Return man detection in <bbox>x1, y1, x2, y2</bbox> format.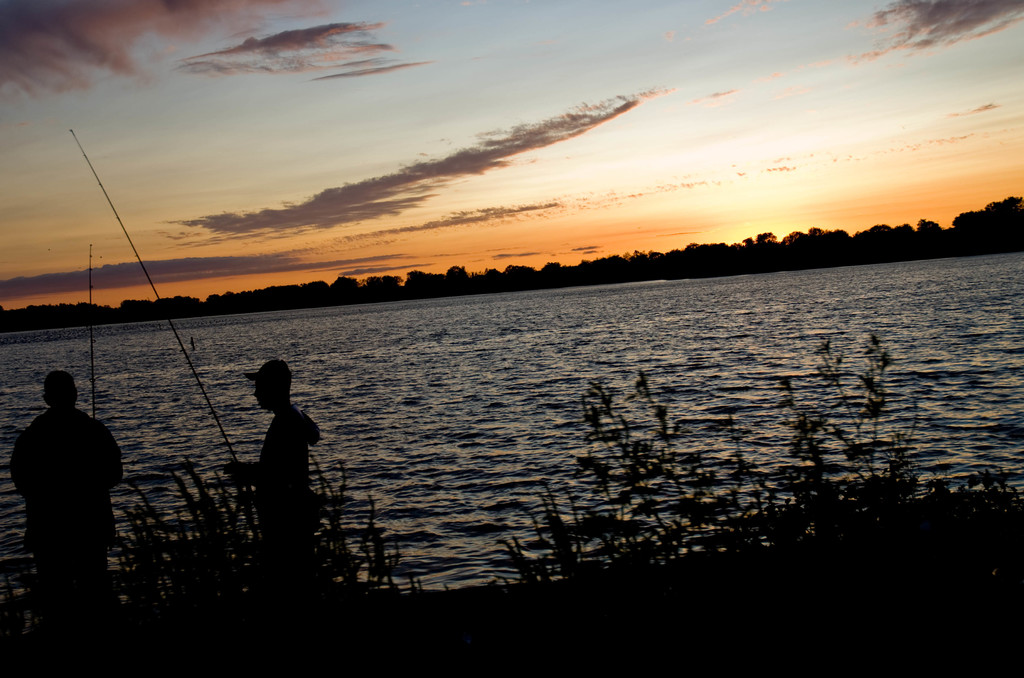
<bbox>8, 361, 122, 609</bbox>.
